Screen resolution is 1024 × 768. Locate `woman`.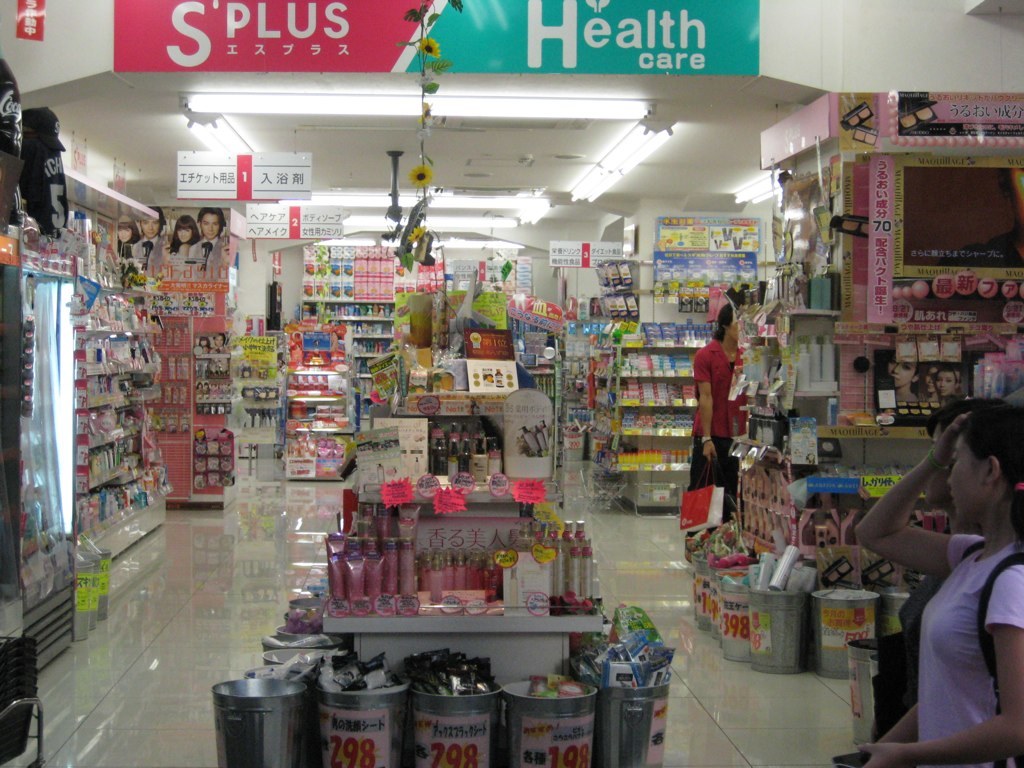
[684,301,747,554].
